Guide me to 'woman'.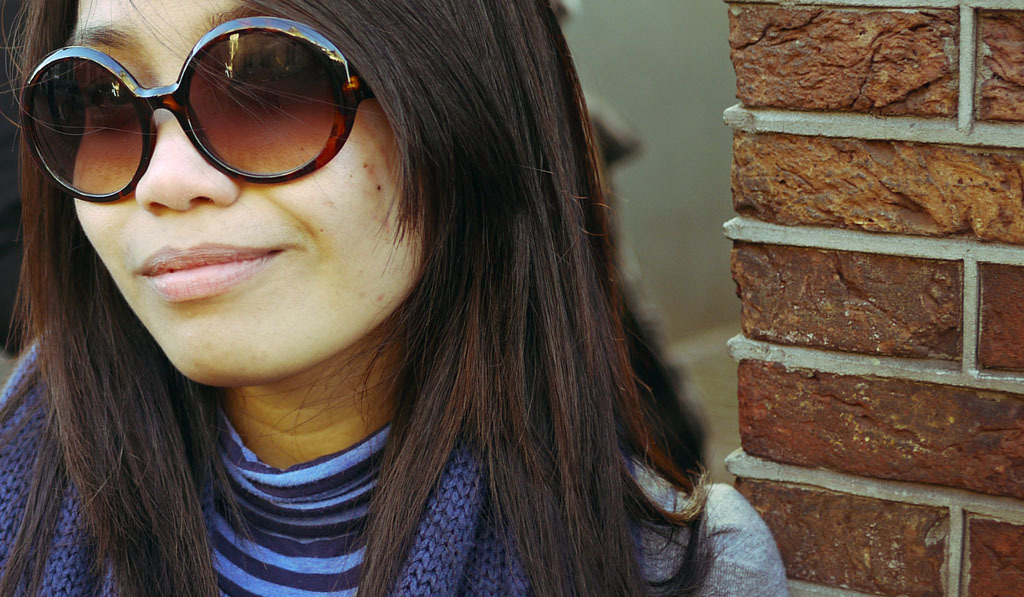
Guidance: x1=0 y1=0 x2=799 y2=596.
